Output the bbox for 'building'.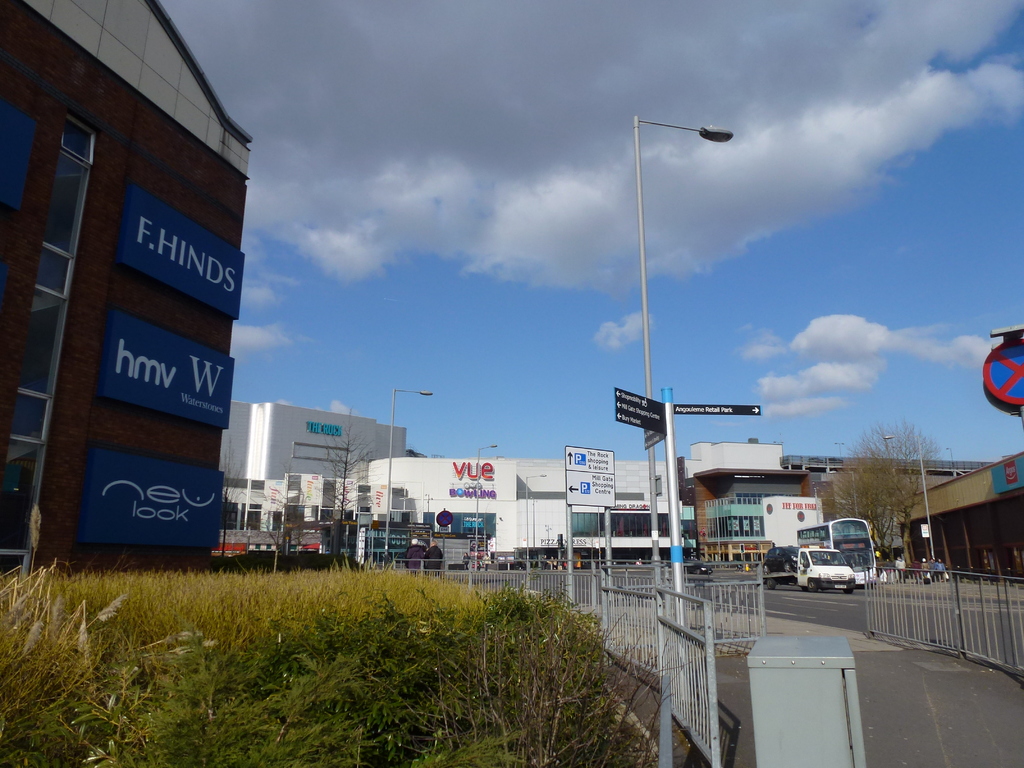
{"left": 0, "top": 0, "right": 254, "bottom": 582}.
